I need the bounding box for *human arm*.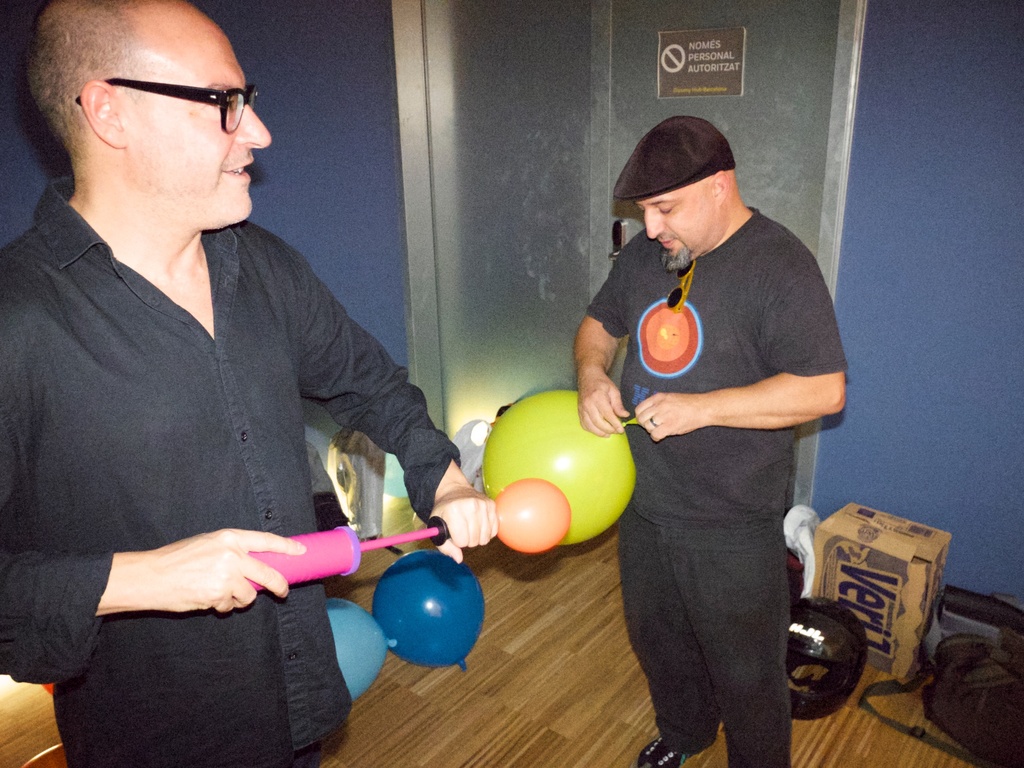
Here it is: bbox(637, 268, 844, 440).
